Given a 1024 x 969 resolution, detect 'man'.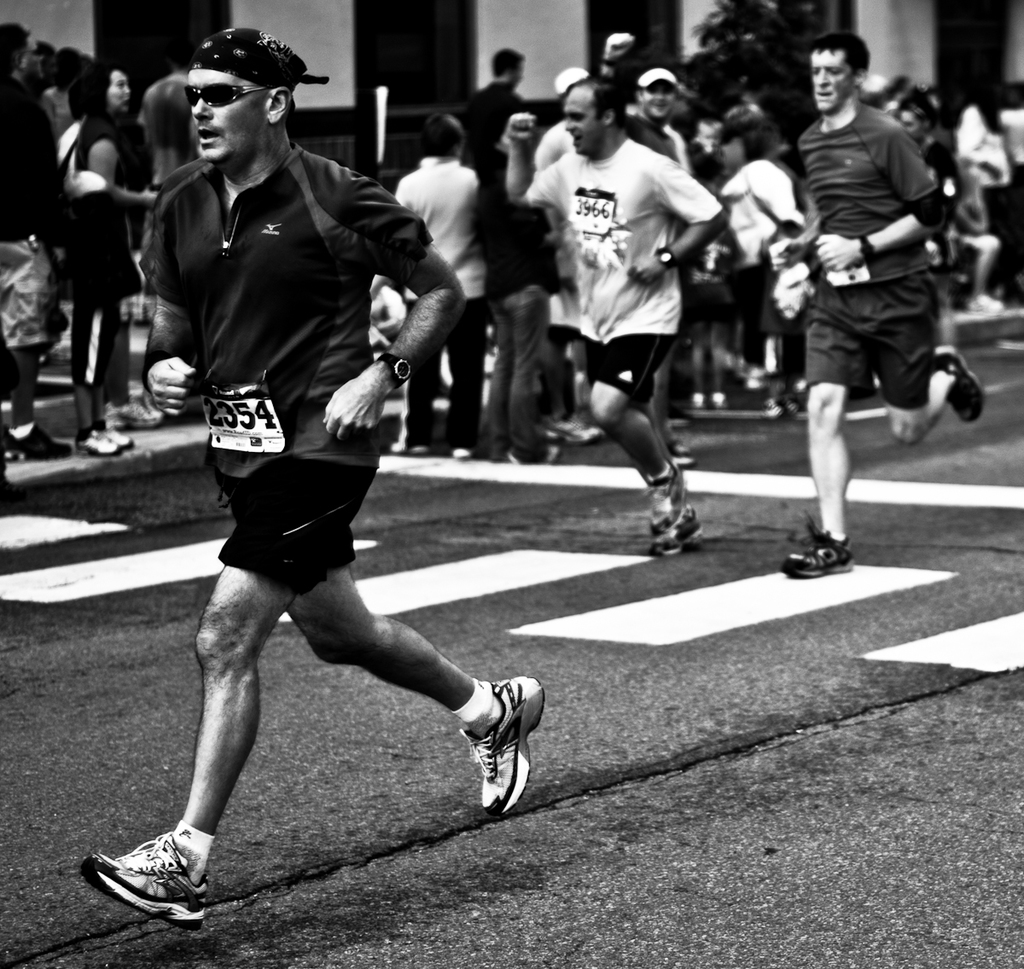
(left=758, top=38, right=983, bottom=558).
